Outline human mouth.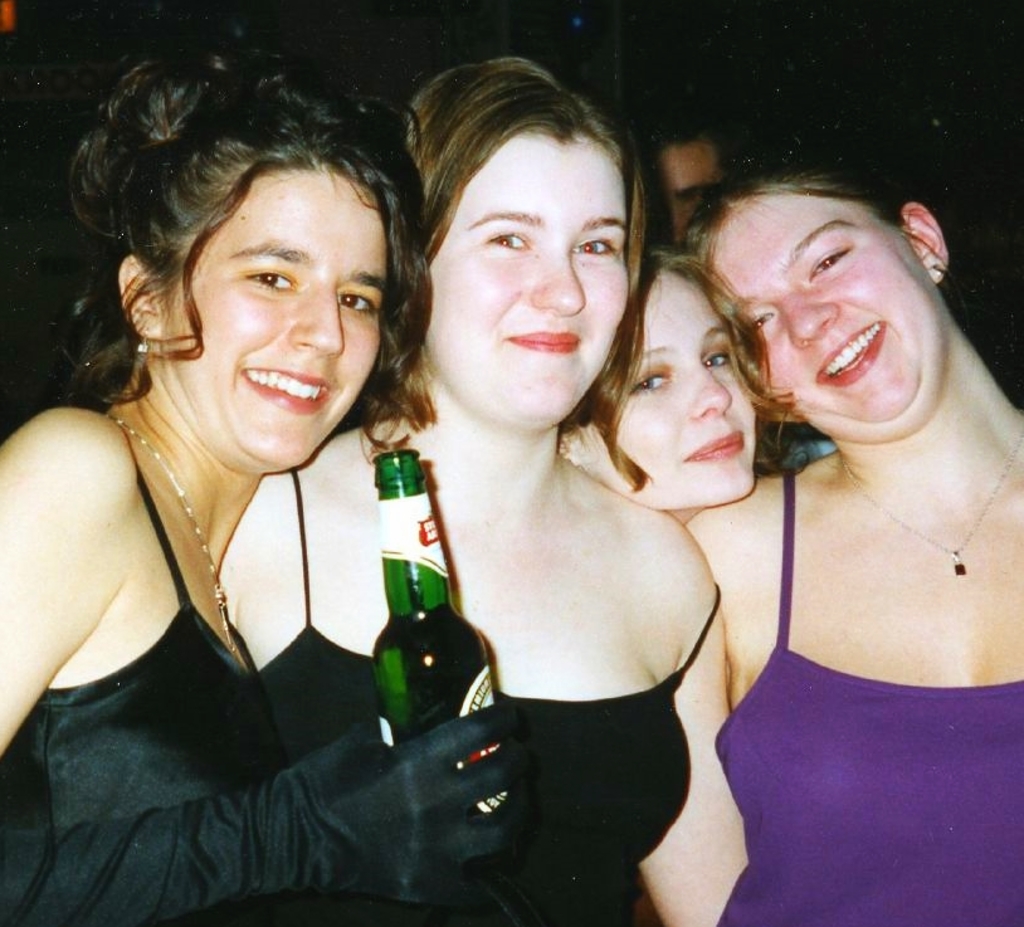
Outline: box(686, 435, 749, 463).
